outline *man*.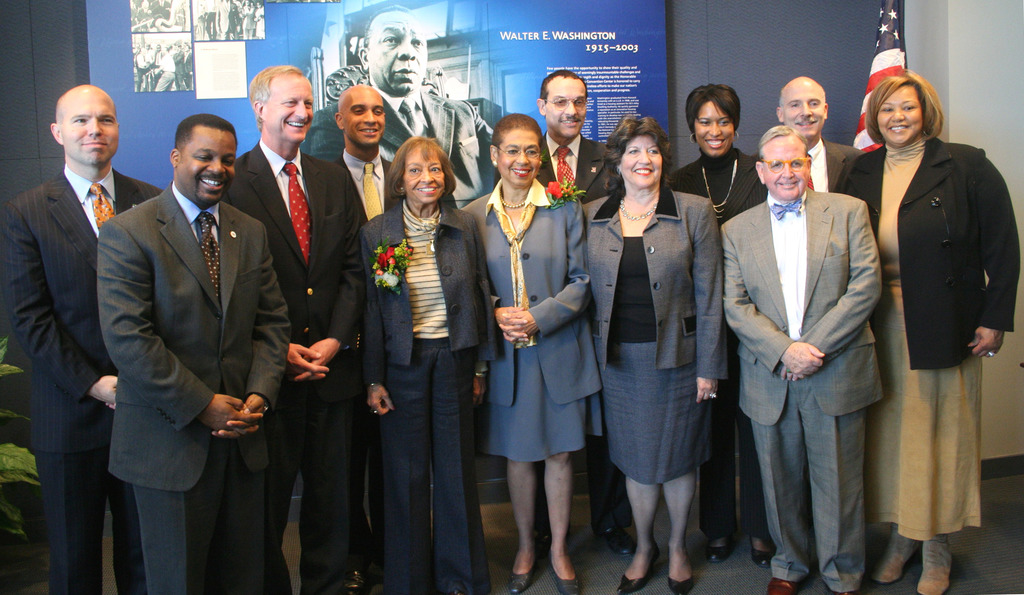
Outline: [719,126,887,594].
